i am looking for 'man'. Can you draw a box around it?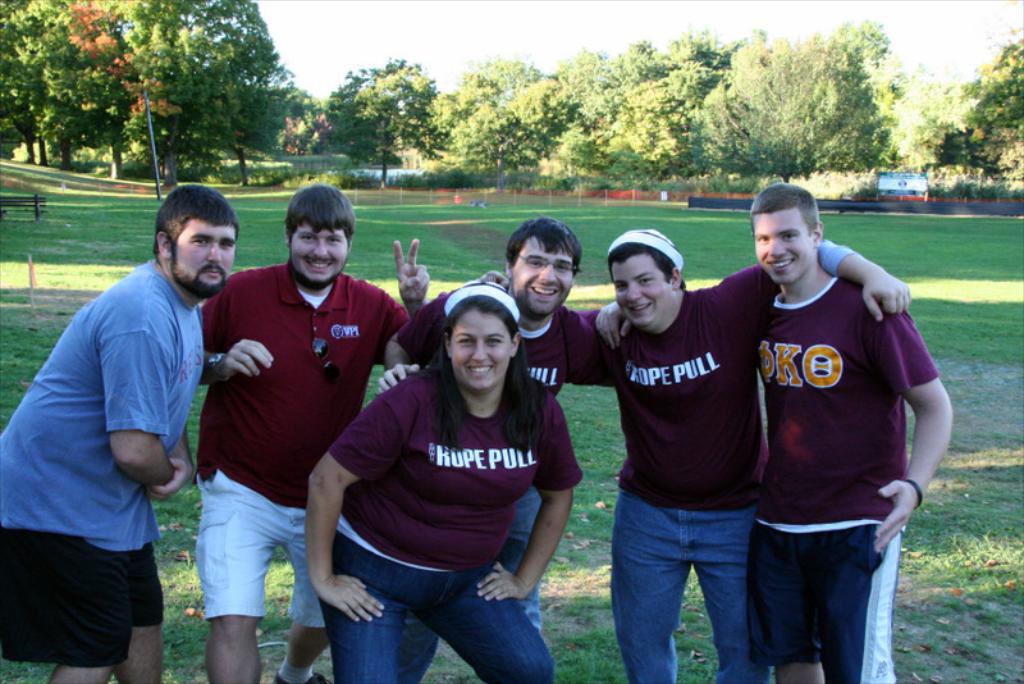
Sure, the bounding box is (480,225,911,683).
